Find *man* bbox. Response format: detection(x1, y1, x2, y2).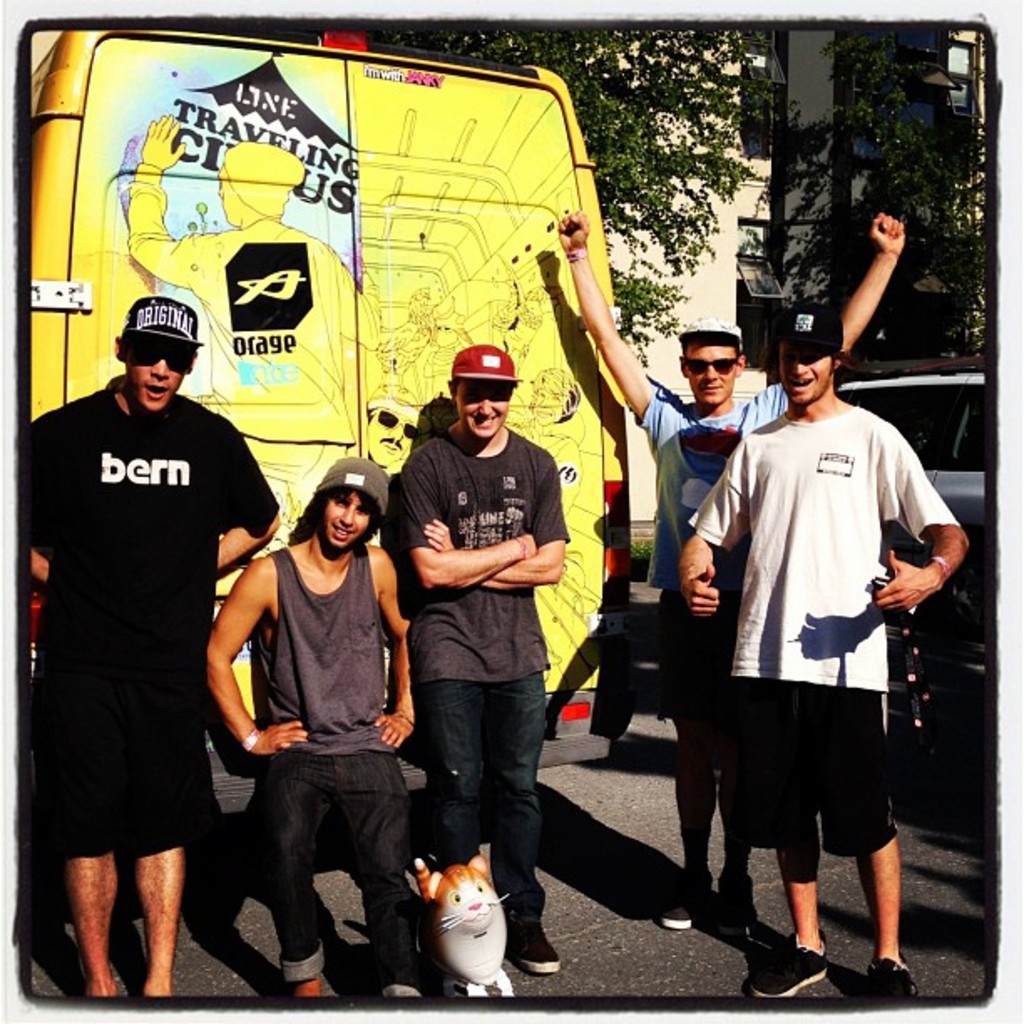
detection(378, 350, 562, 974).
